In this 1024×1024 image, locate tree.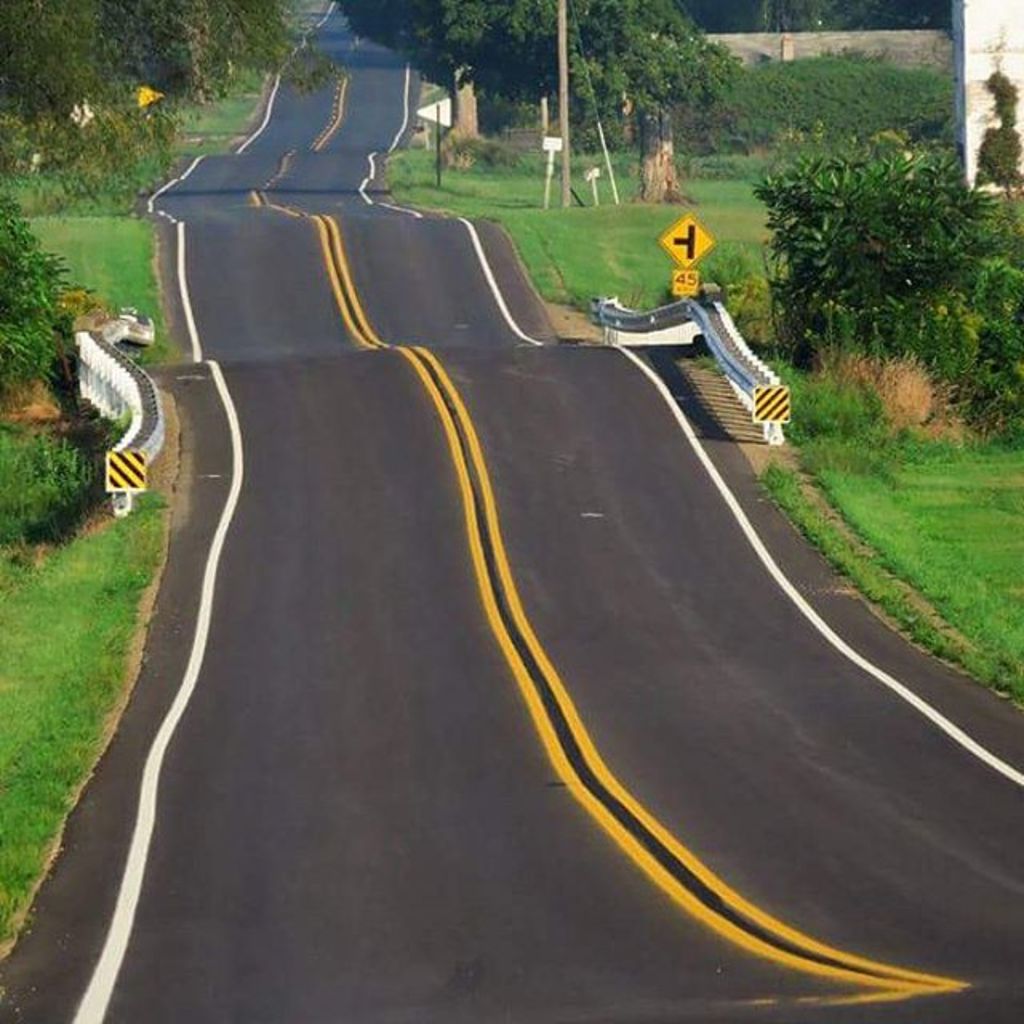
Bounding box: 757,90,997,402.
